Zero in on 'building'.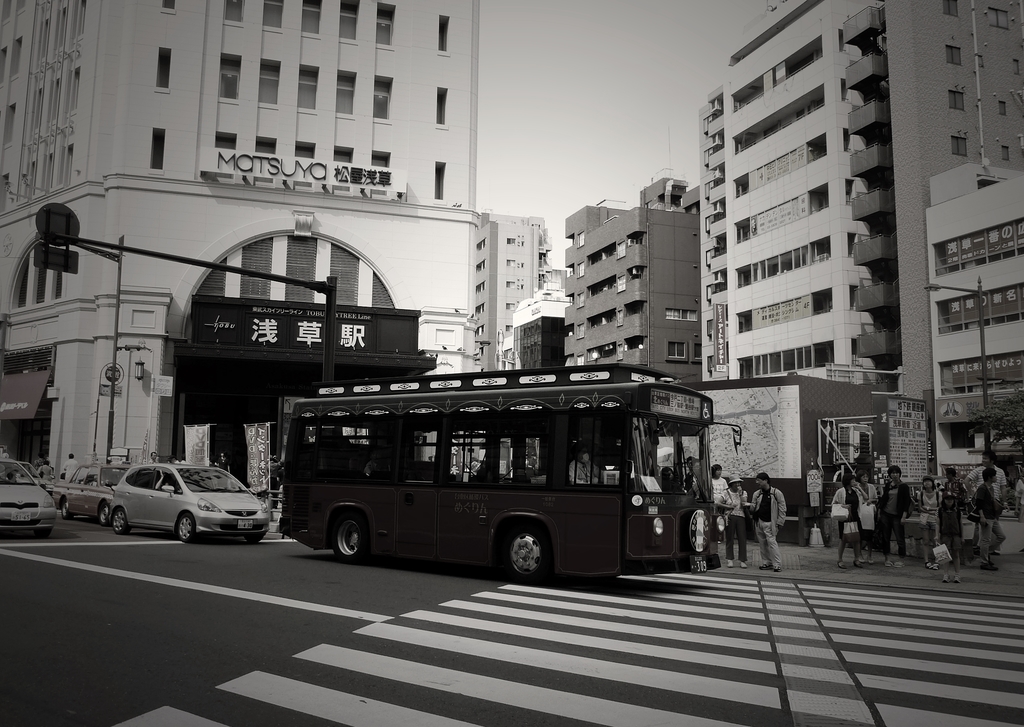
Zeroed in: crop(0, 0, 479, 486).
